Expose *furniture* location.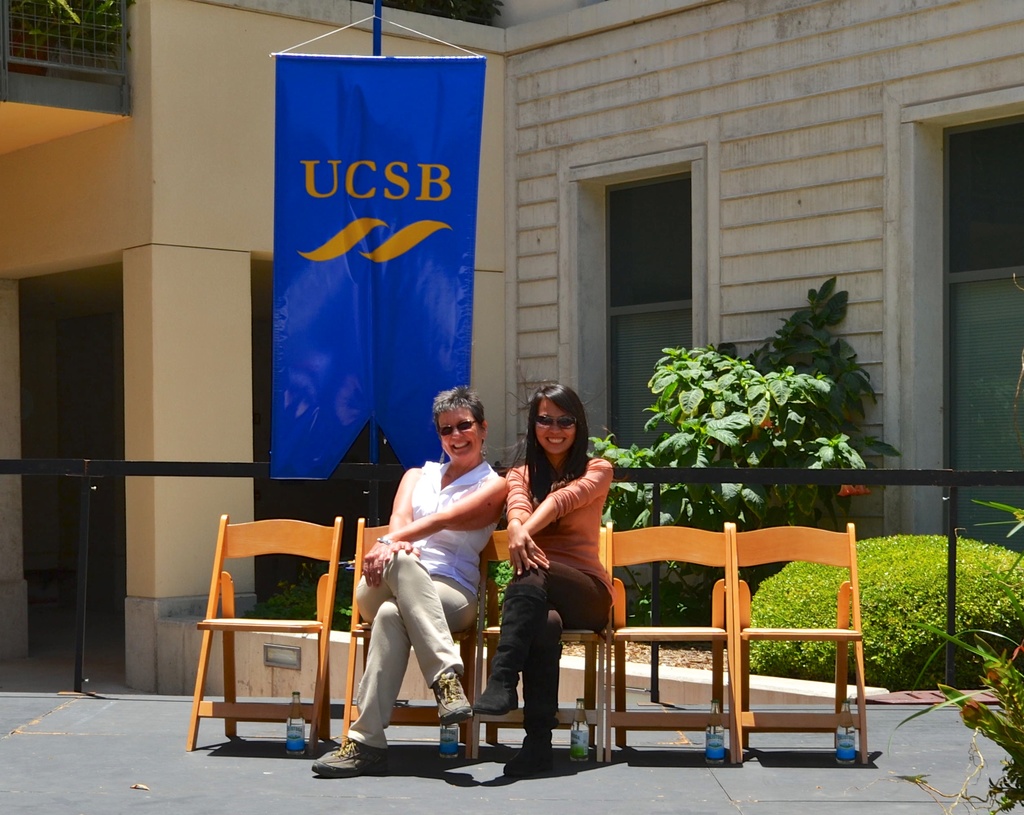
Exposed at [476,529,605,764].
